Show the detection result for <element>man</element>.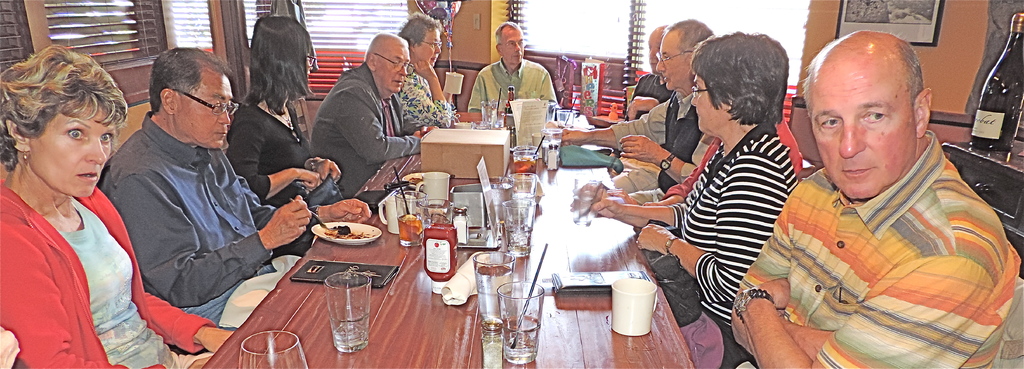
[743,34,1016,361].
